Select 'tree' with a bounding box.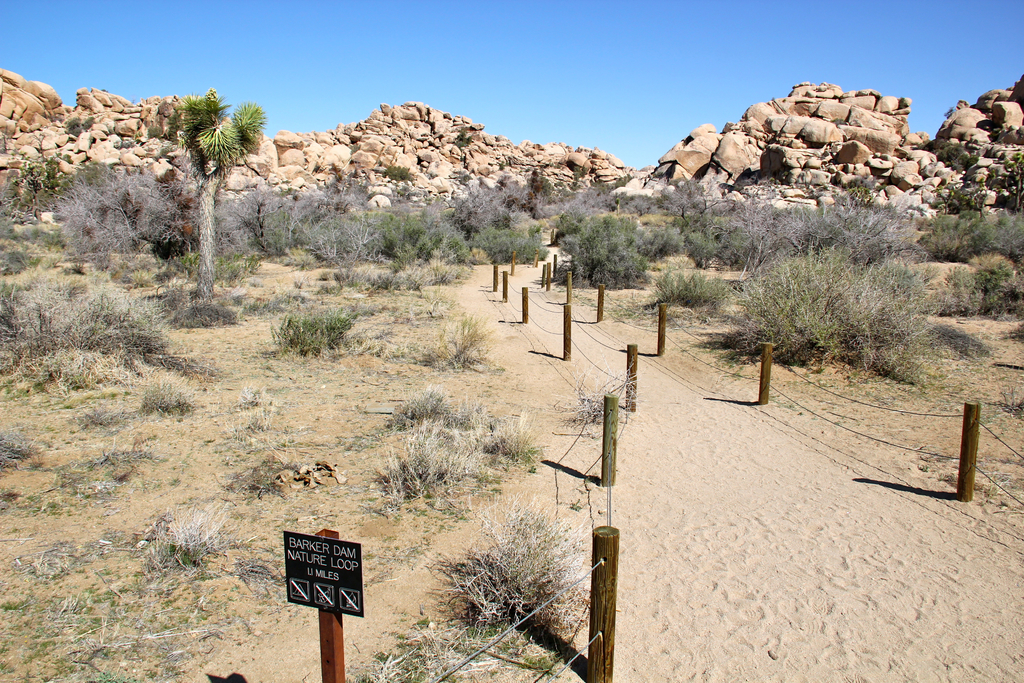
{"left": 140, "top": 64, "right": 256, "bottom": 308}.
